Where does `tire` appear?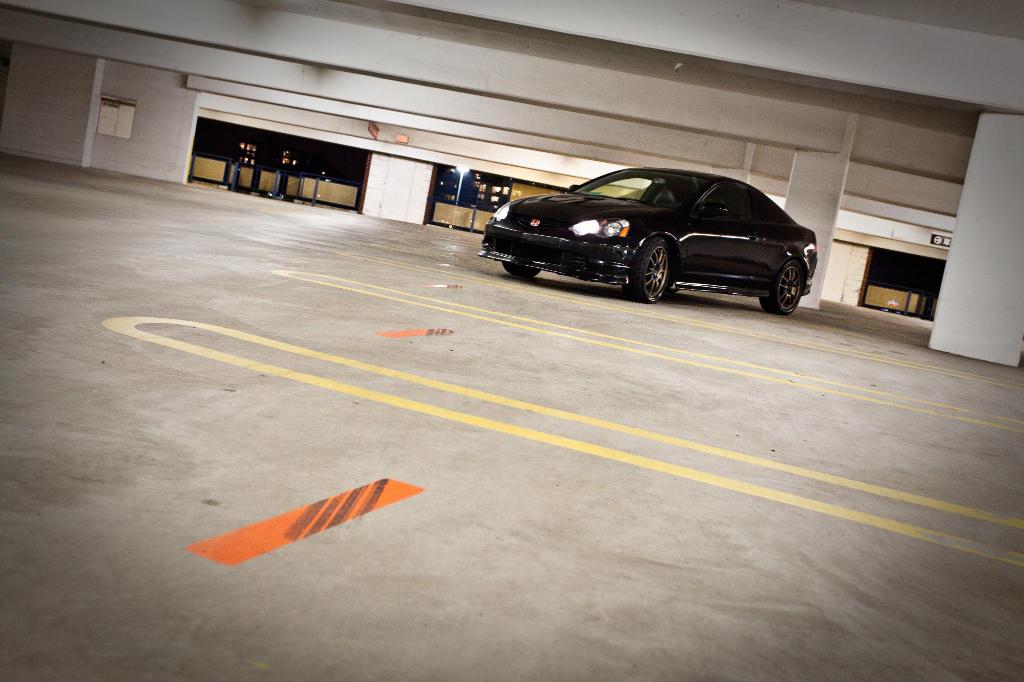
Appears at detection(503, 263, 542, 280).
